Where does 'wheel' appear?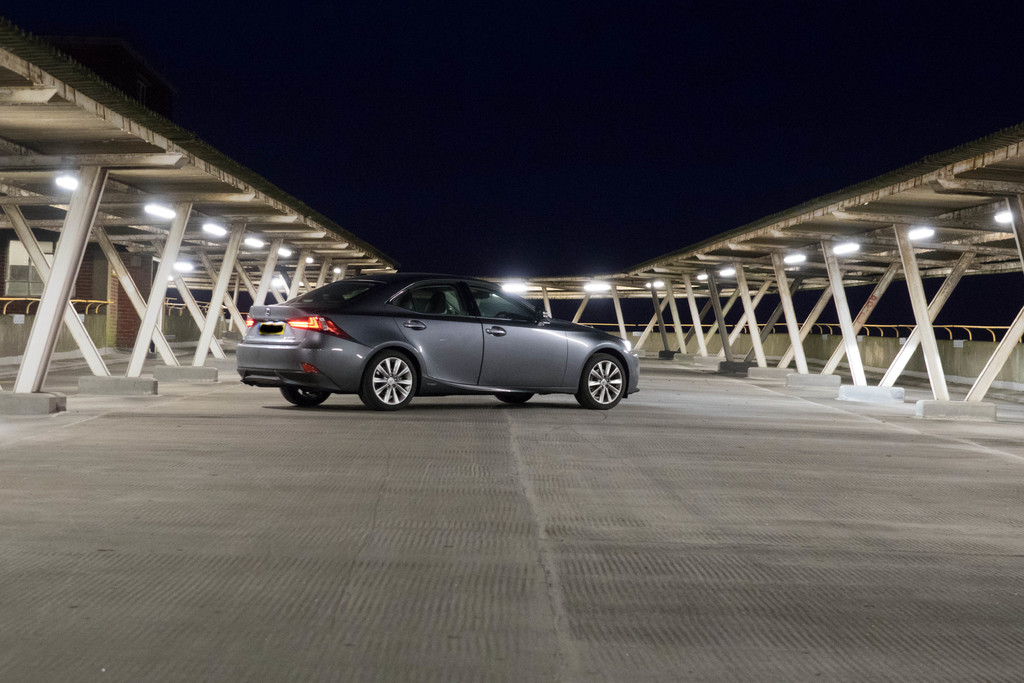
Appears at crop(281, 375, 328, 411).
